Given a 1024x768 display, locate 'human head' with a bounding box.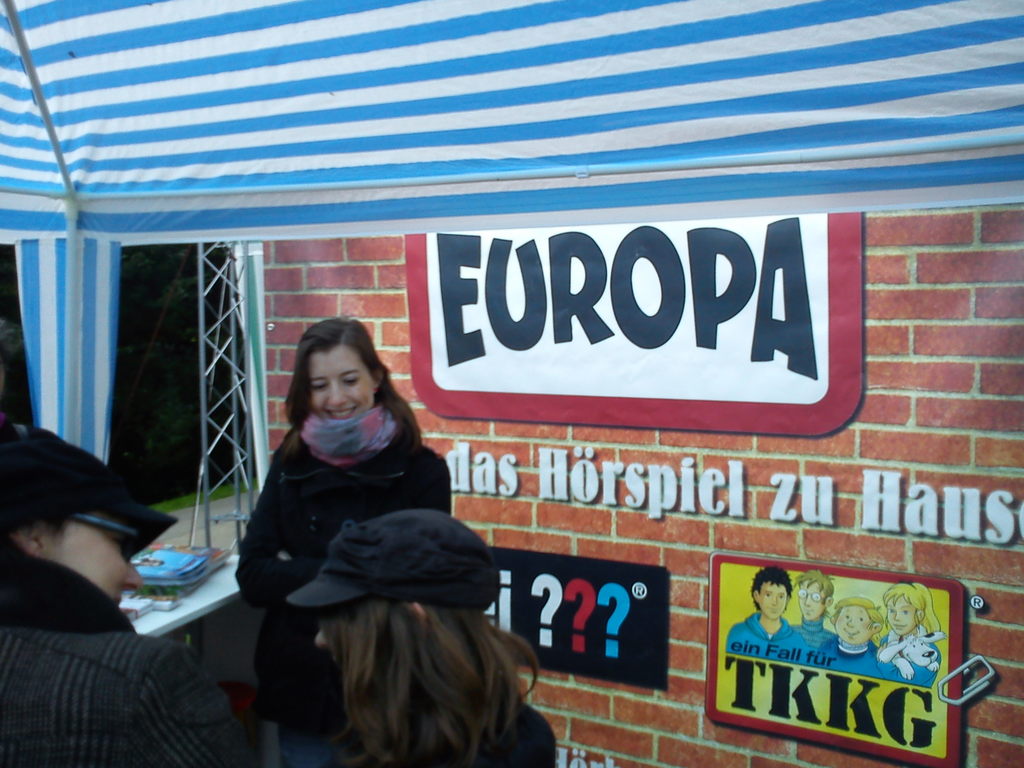
Located: 795, 569, 837, 617.
